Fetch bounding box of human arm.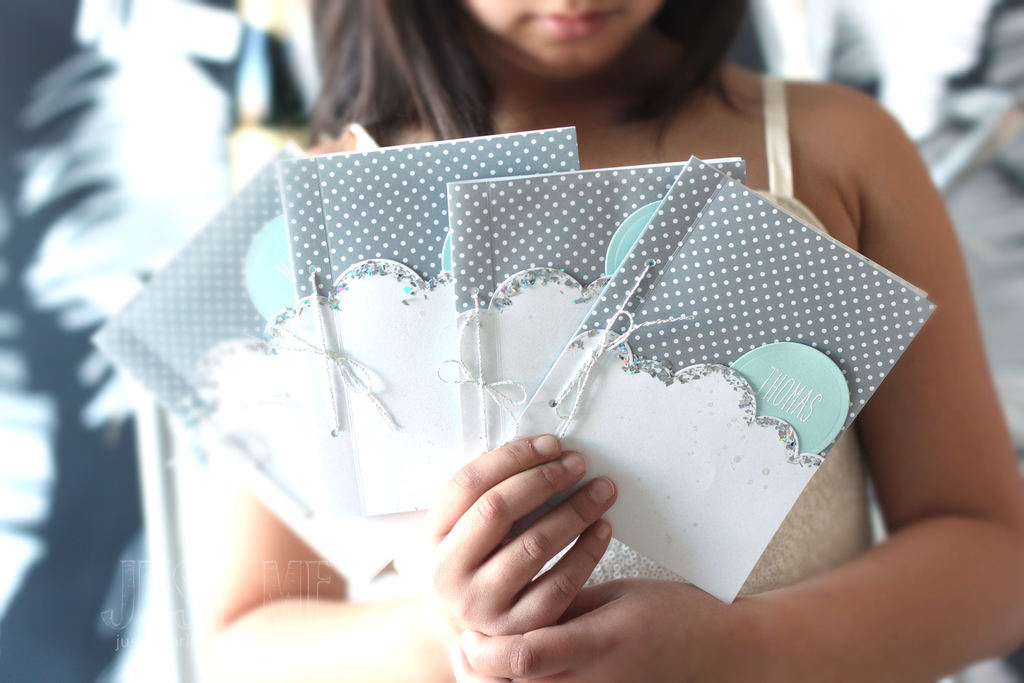
Bbox: x1=209, y1=429, x2=619, y2=682.
